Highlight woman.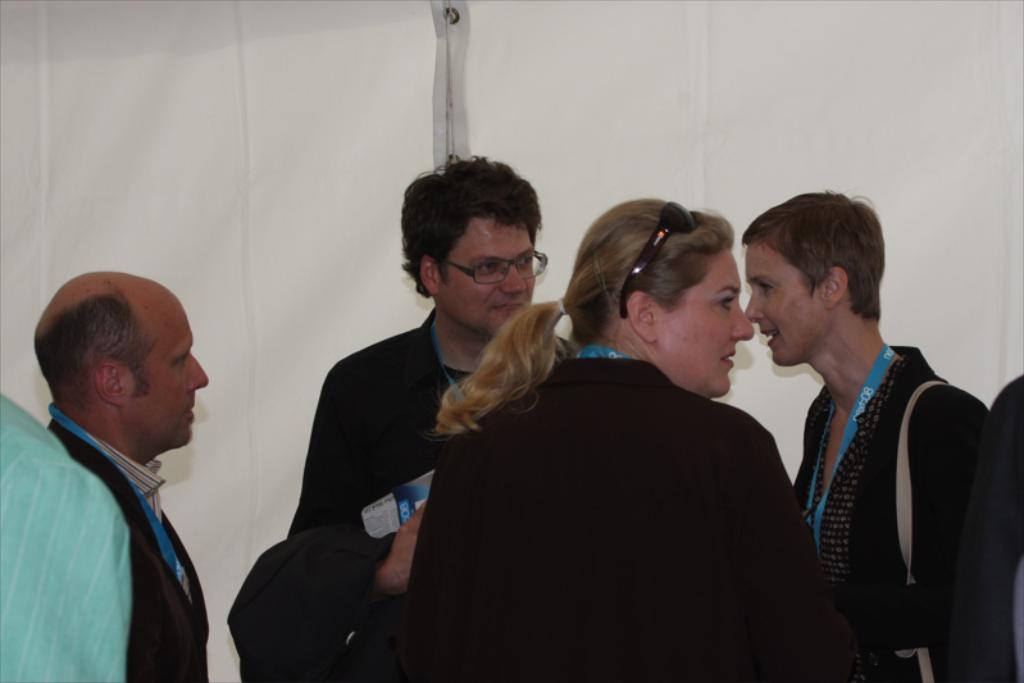
Highlighted region: <box>738,188,991,682</box>.
